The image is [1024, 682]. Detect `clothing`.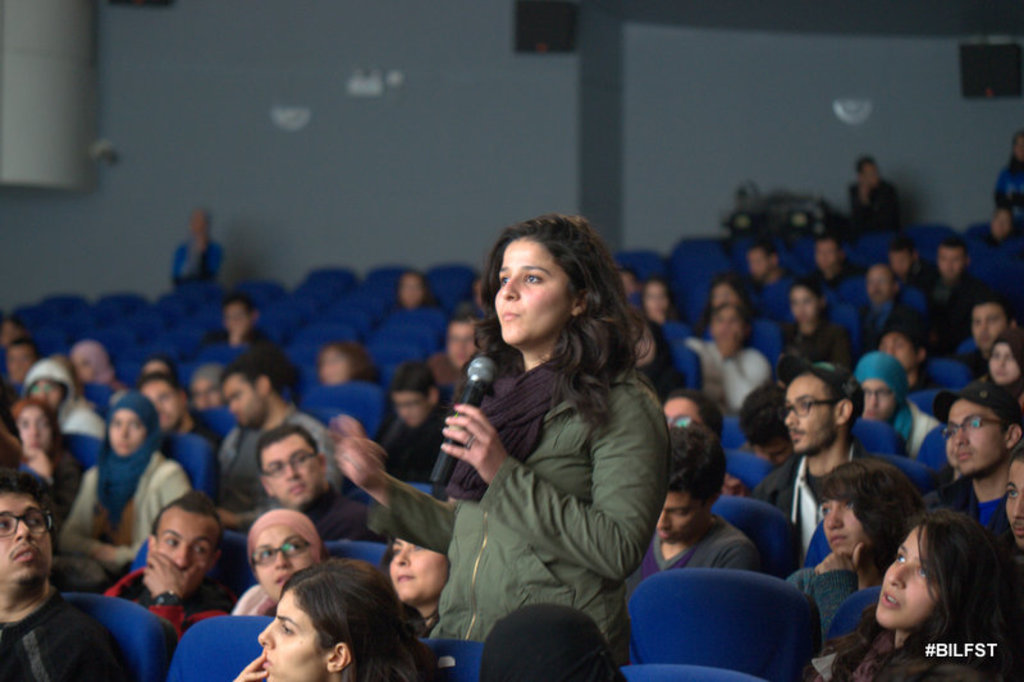
Detection: 8:443:90:523.
